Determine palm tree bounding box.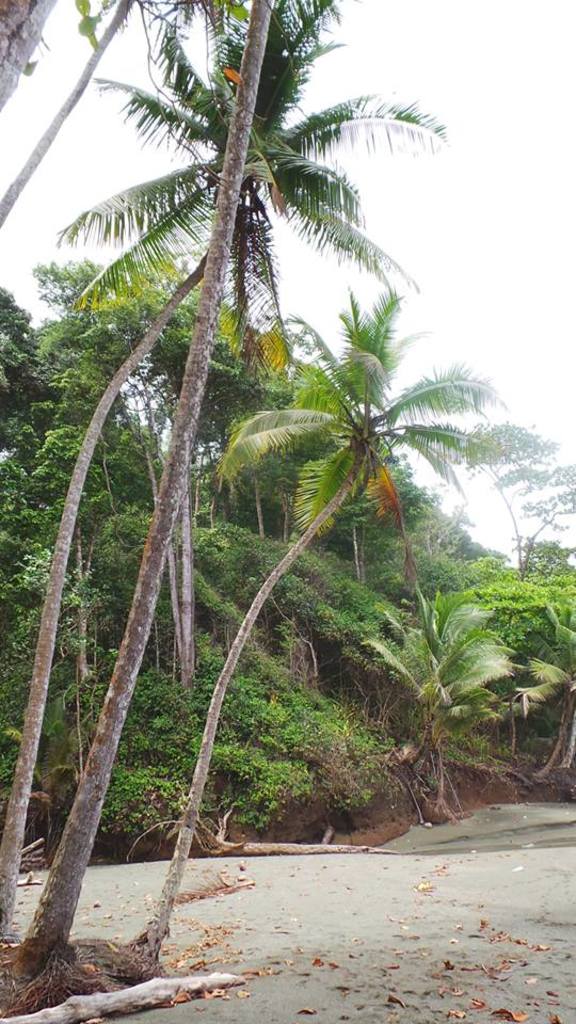
Determined: <bbox>293, 466, 415, 857</bbox>.
